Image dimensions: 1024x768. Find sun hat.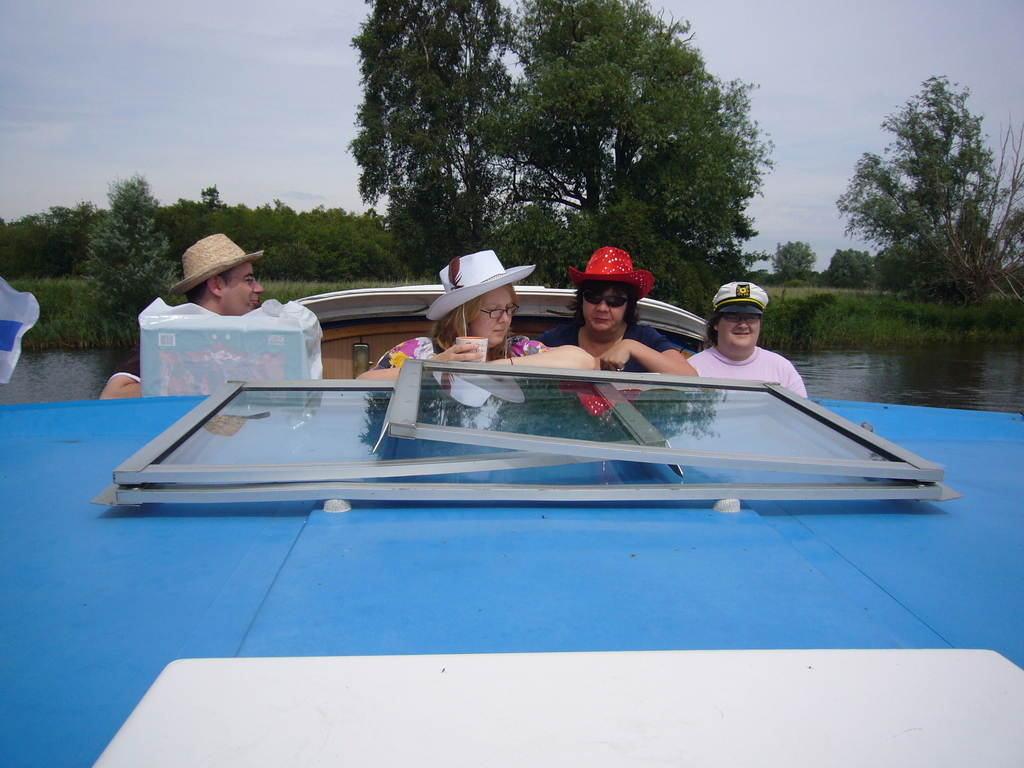
[165,227,262,304].
